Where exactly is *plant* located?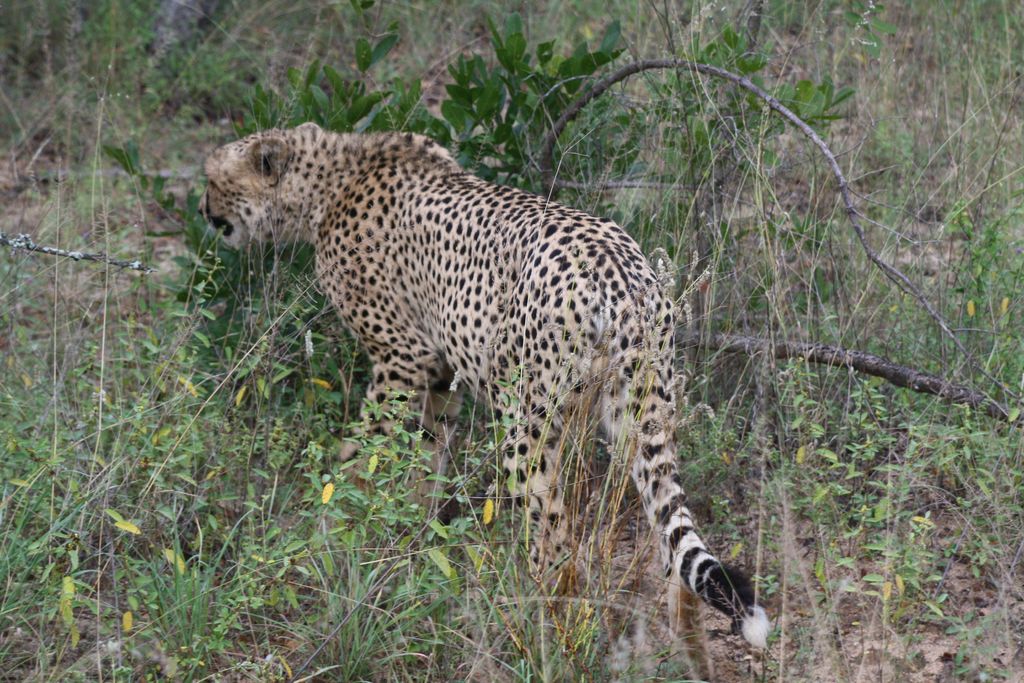
Its bounding box is (x1=112, y1=534, x2=253, y2=682).
